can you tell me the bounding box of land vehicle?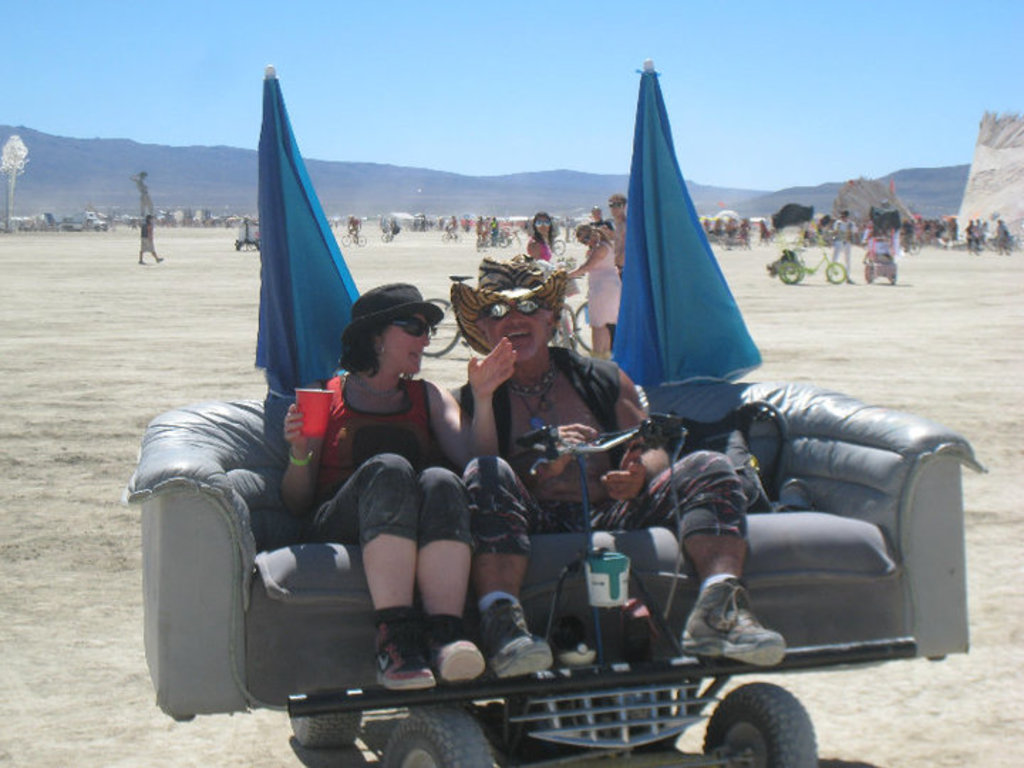
124, 57, 993, 767.
